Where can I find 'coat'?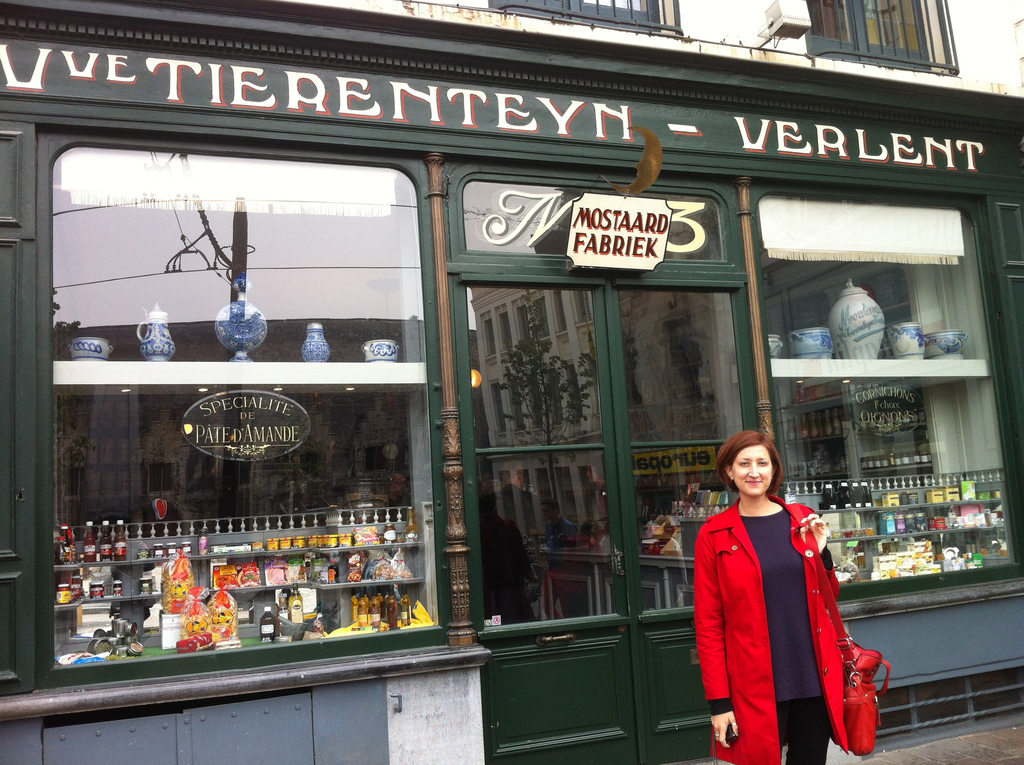
You can find it at (x1=700, y1=495, x2=852, y2=764).
